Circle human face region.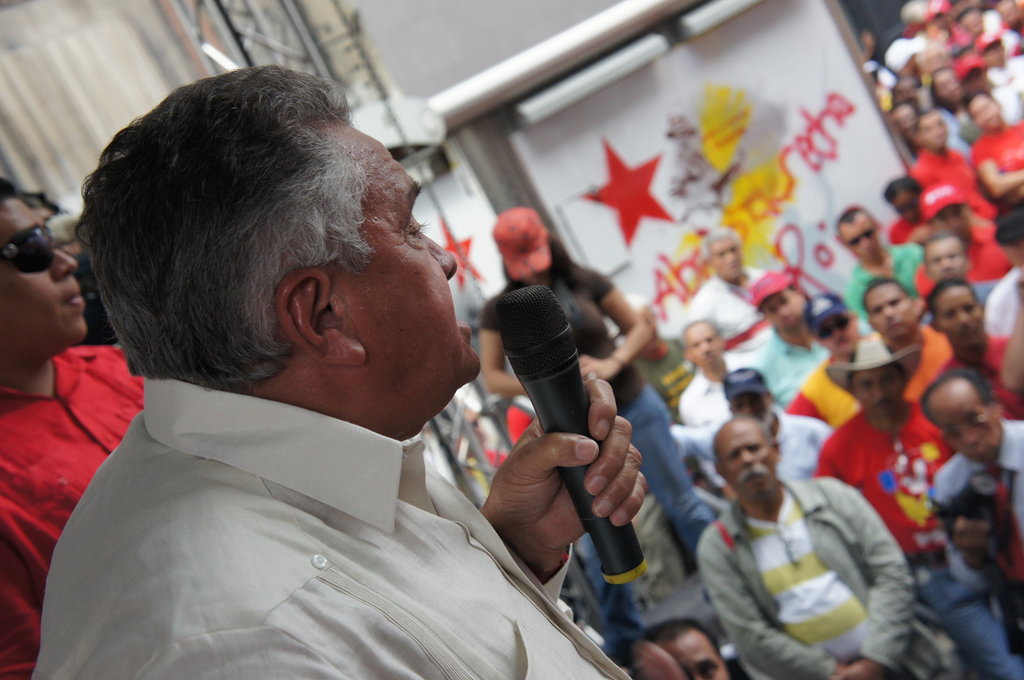
Region: box=[987, 48, 1008, 67].
